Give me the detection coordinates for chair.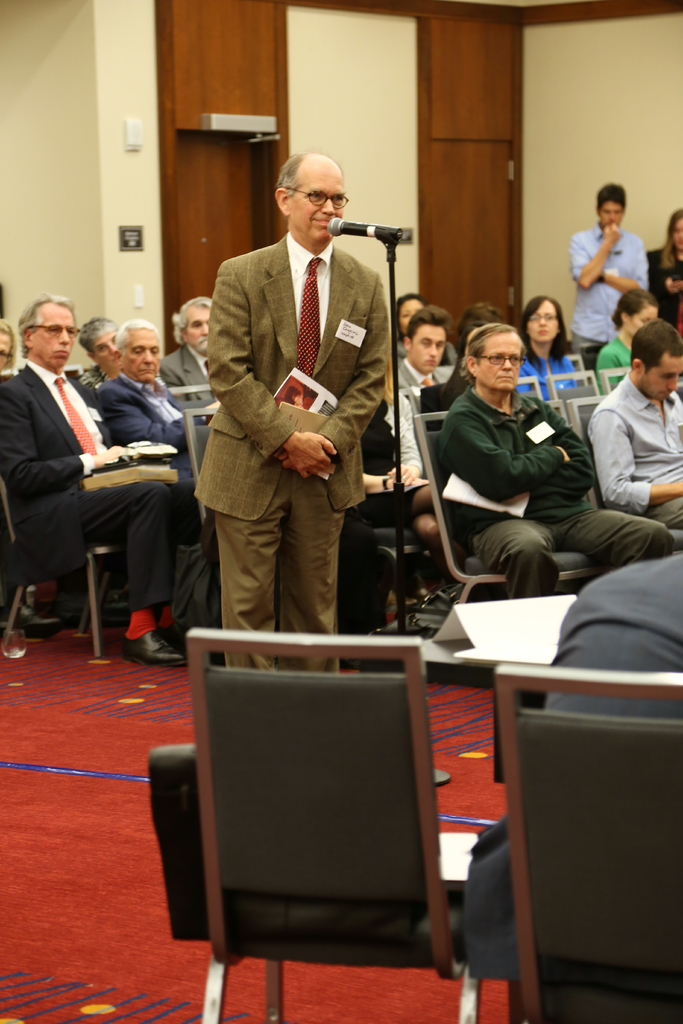
[59, 363, 87, 387].
